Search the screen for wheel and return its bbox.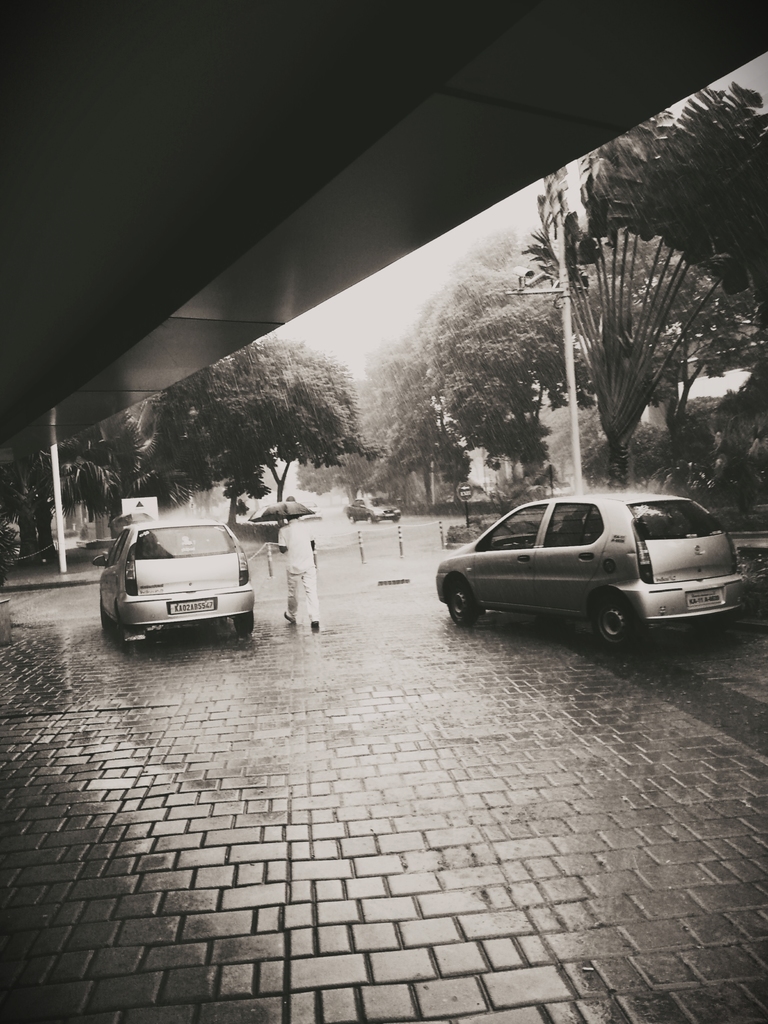
Found: 233:612:255:643.
